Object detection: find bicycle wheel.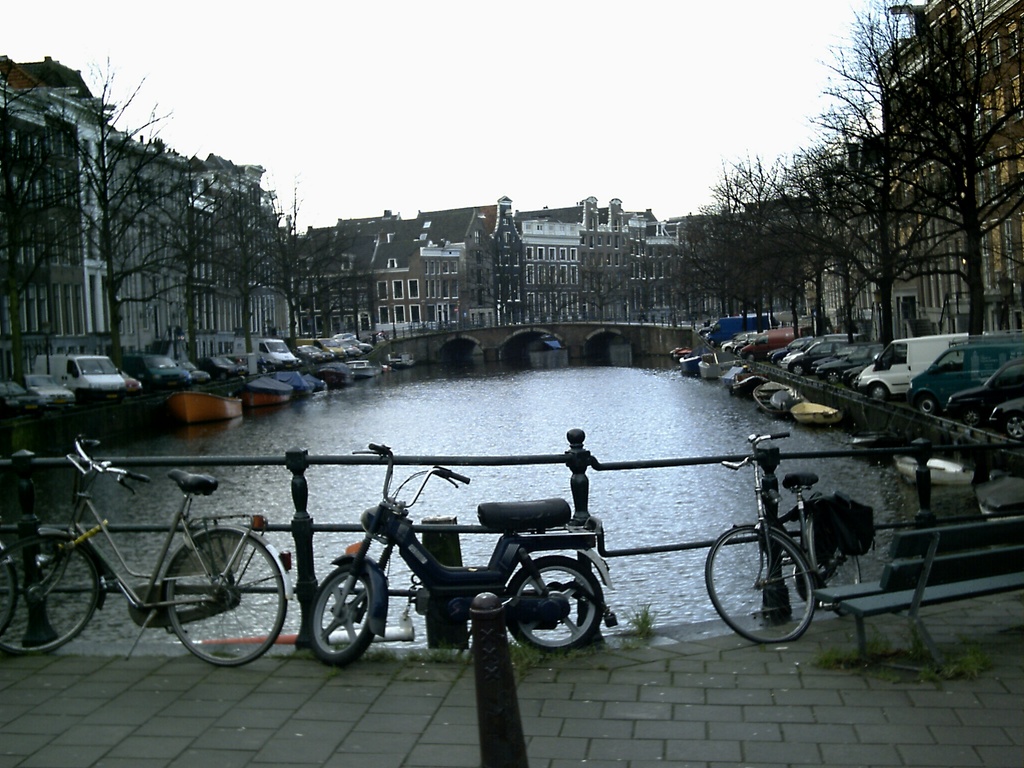
(0, 536, 16, 634).
